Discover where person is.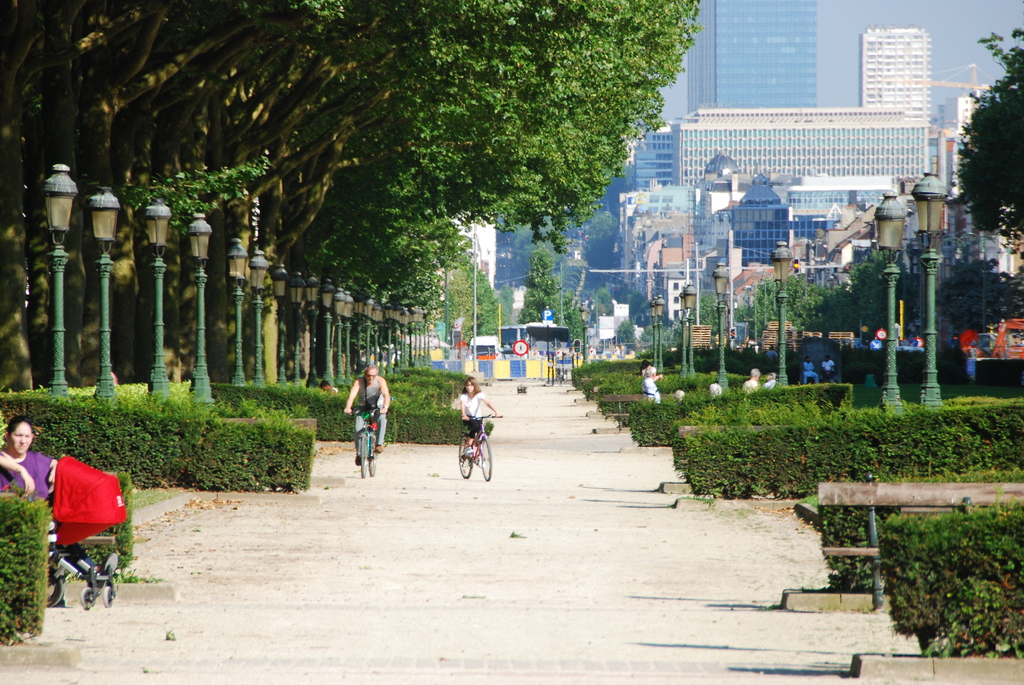
Discovered at (left=674, top=391, right=686, bottom=400).
